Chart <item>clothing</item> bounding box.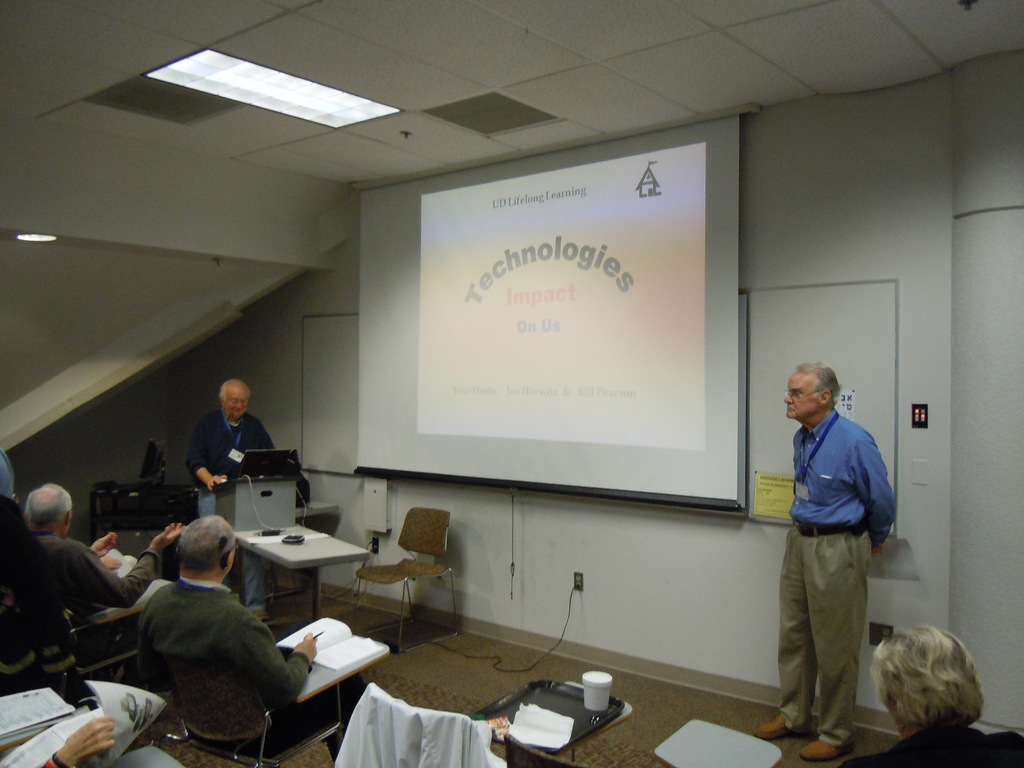
Charted: 52:528:173:607.
